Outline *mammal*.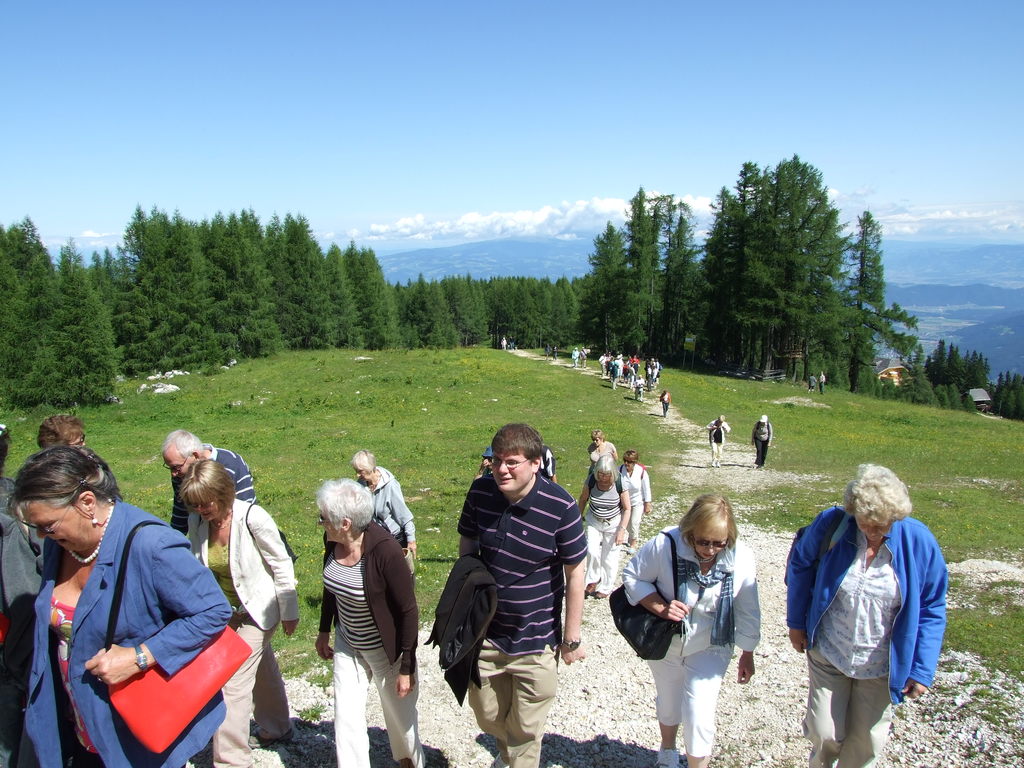
Outline: Rect(454, 416, 589, 767).
